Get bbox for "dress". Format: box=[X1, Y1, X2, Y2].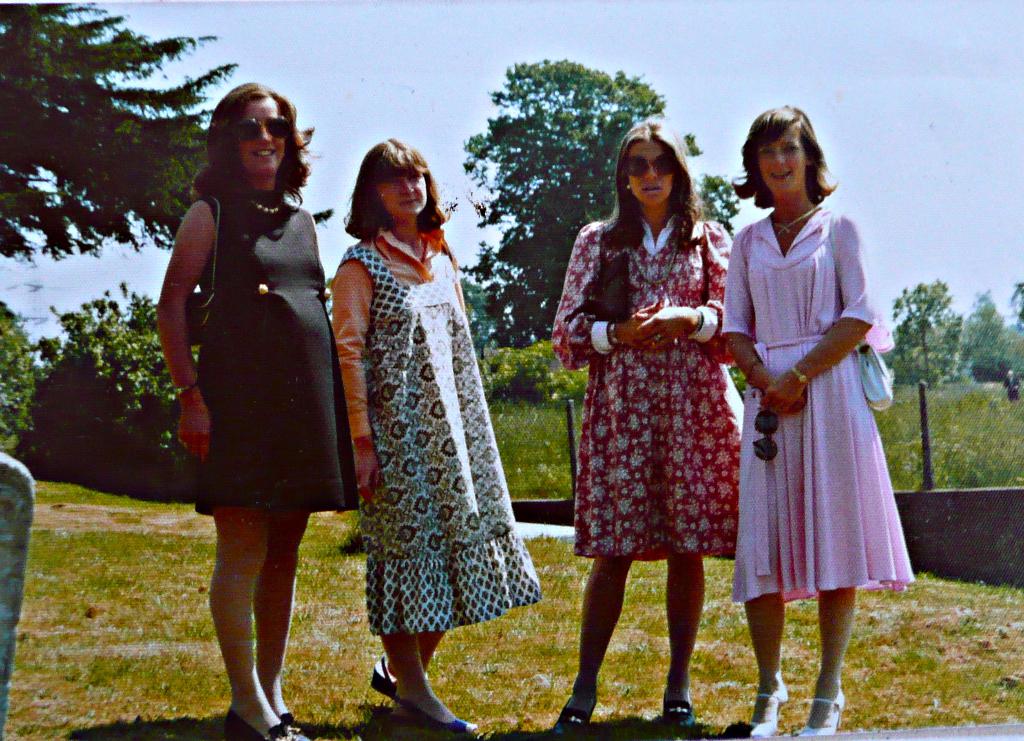
box=[723, 206, 920, 609].
